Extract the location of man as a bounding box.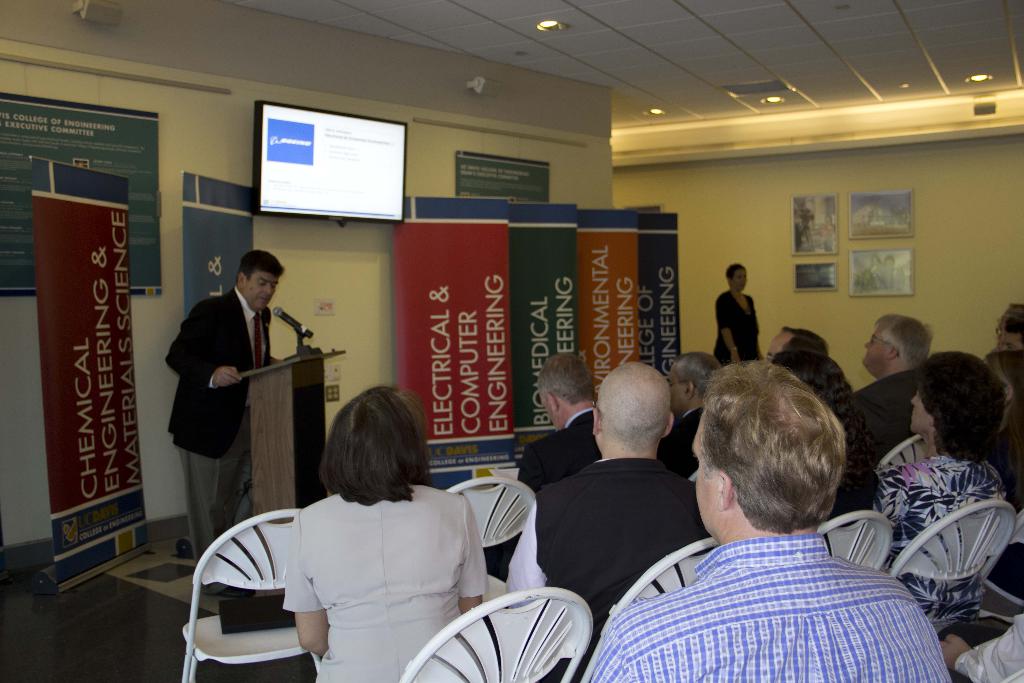
detection(604, 372, 952, 673).
